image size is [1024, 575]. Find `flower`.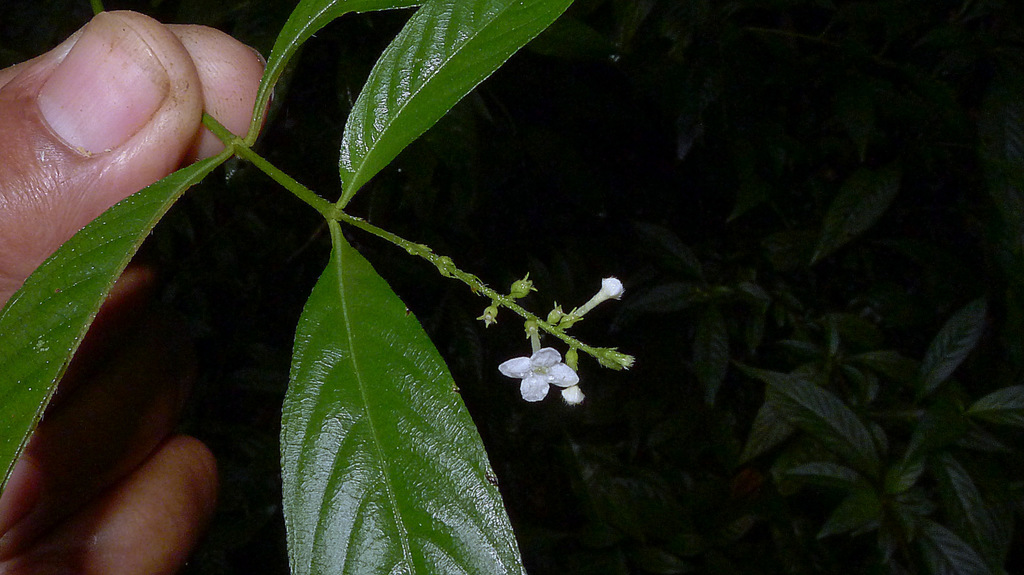
[559,344,587,404].
